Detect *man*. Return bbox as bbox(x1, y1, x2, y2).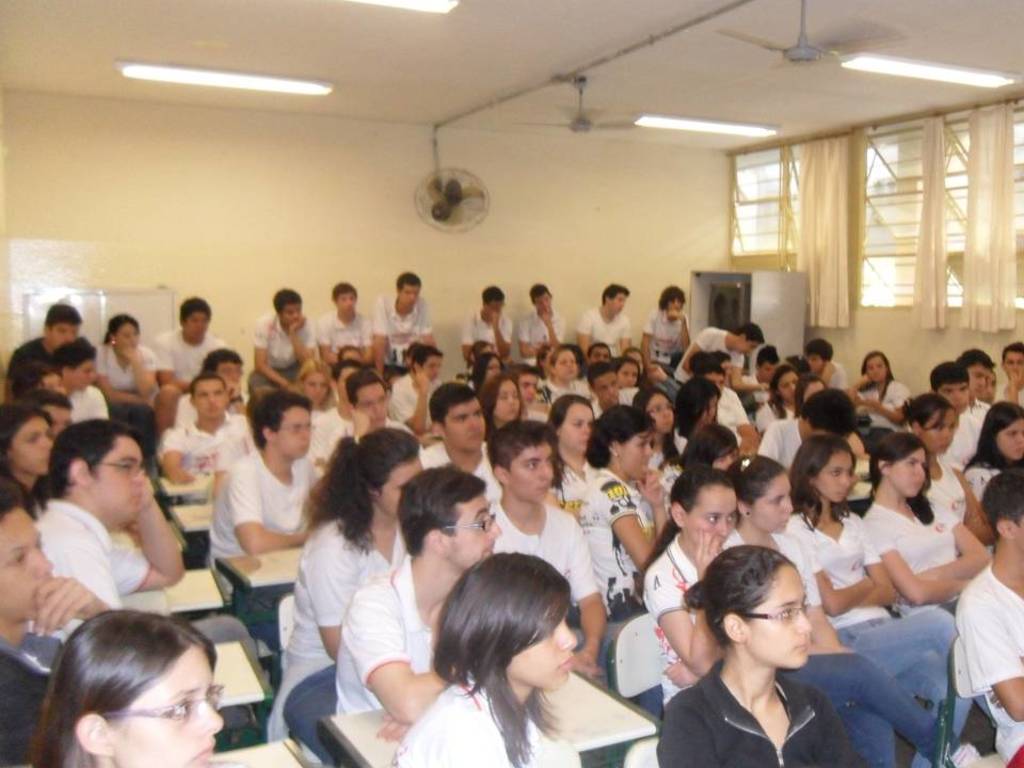
bbox(933, 364, 987, 462).
